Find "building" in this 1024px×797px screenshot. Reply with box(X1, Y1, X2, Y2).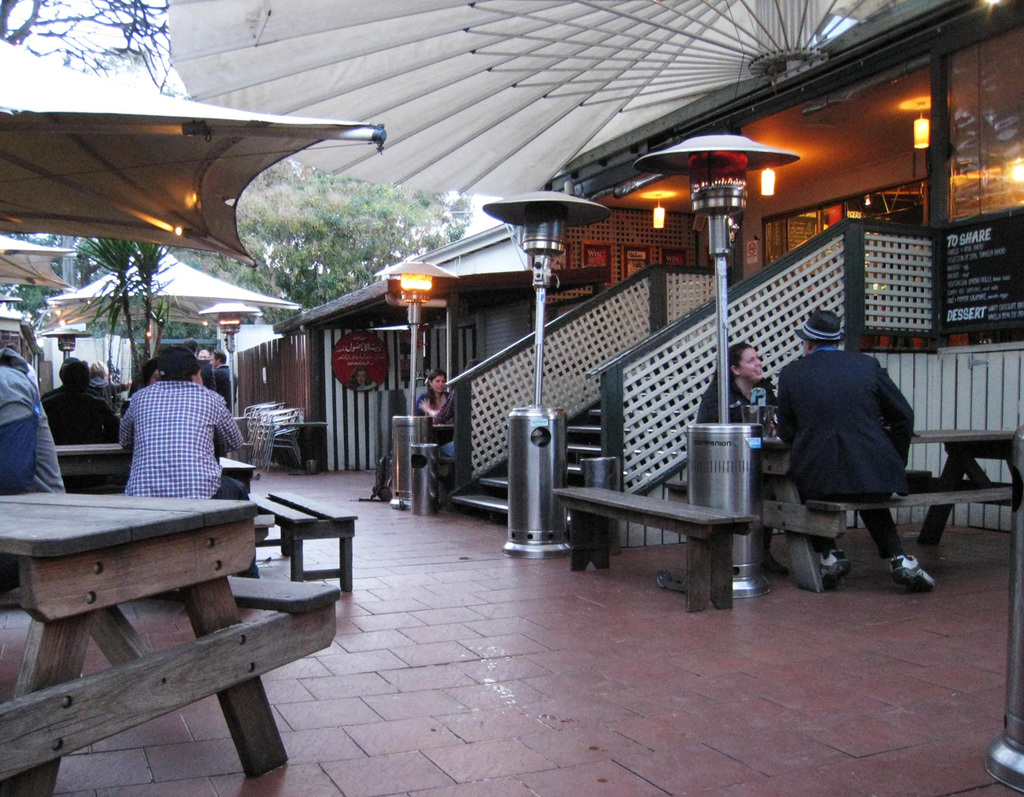
box(439, 0, 1023, 548).
